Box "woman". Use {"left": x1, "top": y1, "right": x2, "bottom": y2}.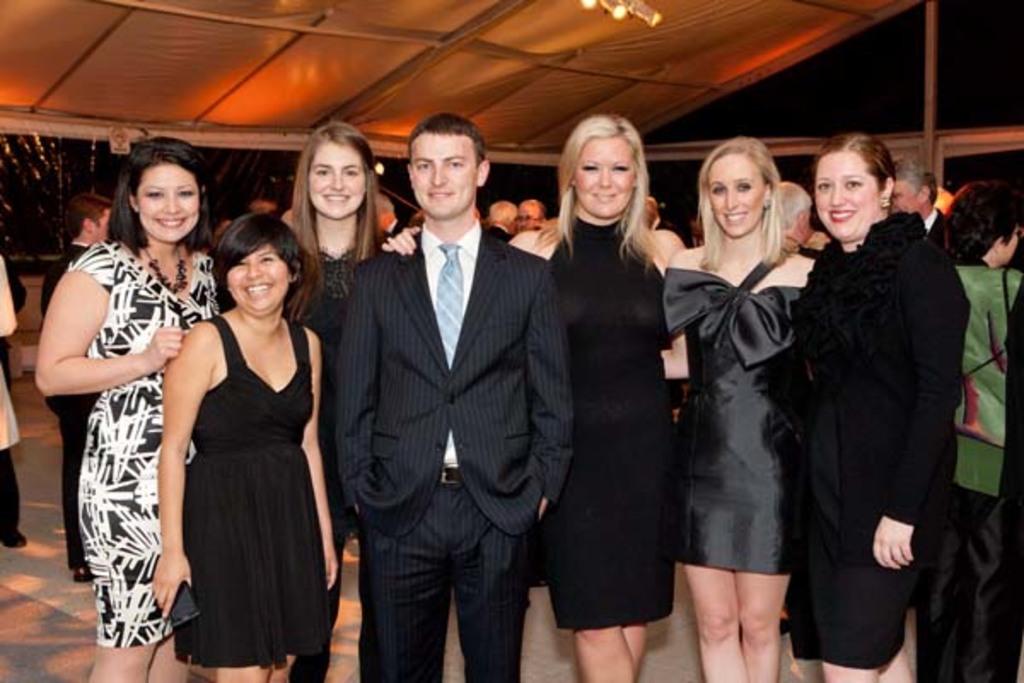
{"left": 31, "top": 138, "right": 227, "bottom": 681}.
